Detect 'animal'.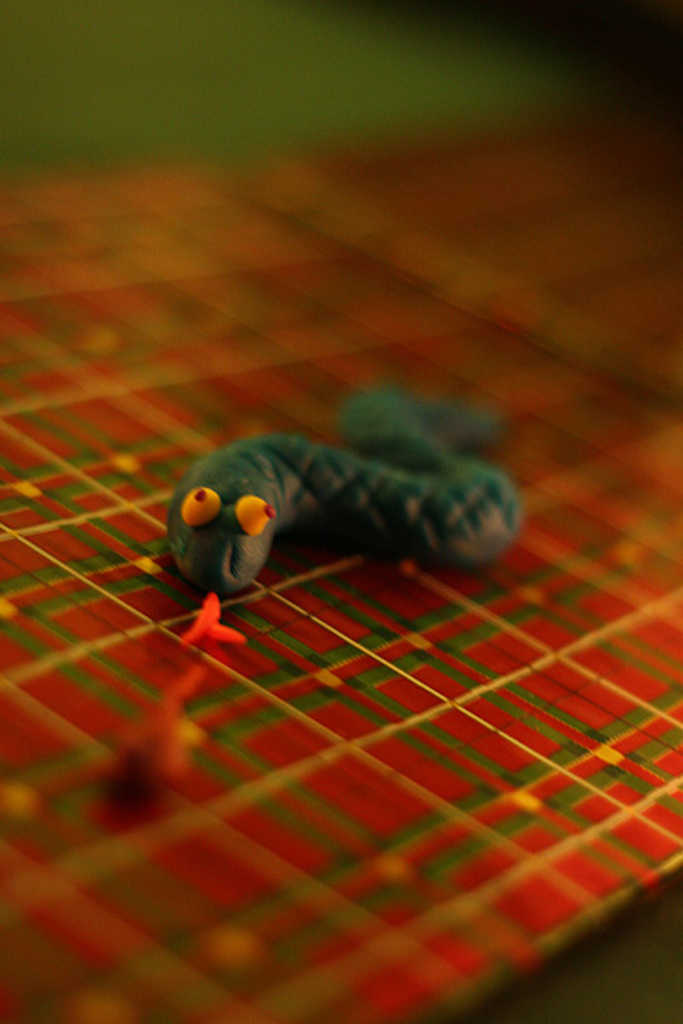
Detected at x1=166, y1=379, x2=517, y2=650.
